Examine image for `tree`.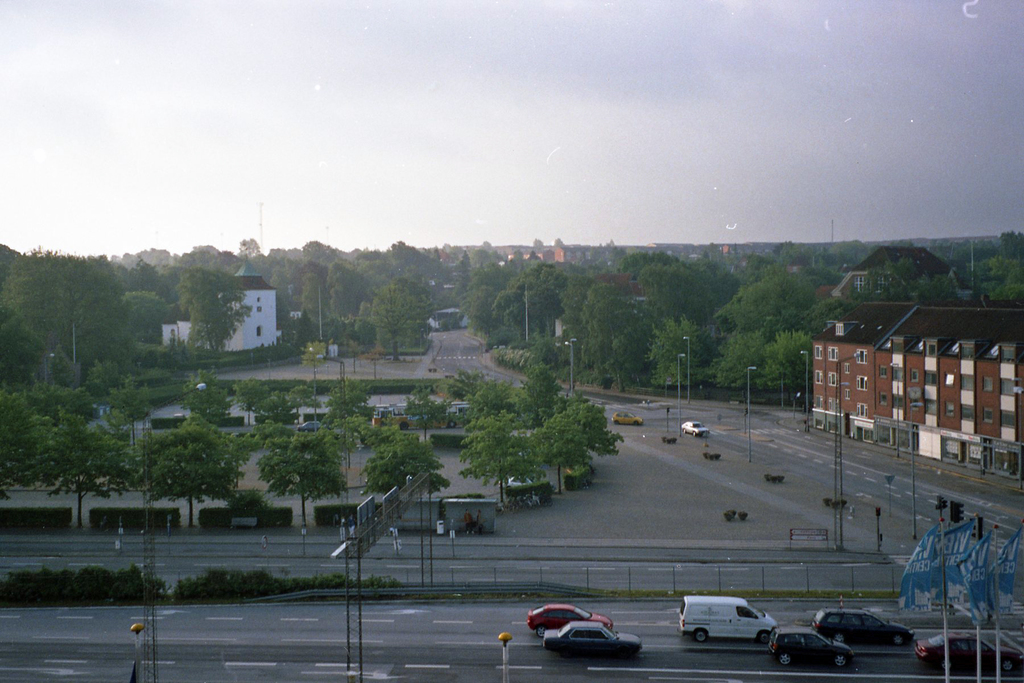
Examination result: l=136, t=414, r=253, b=528.
